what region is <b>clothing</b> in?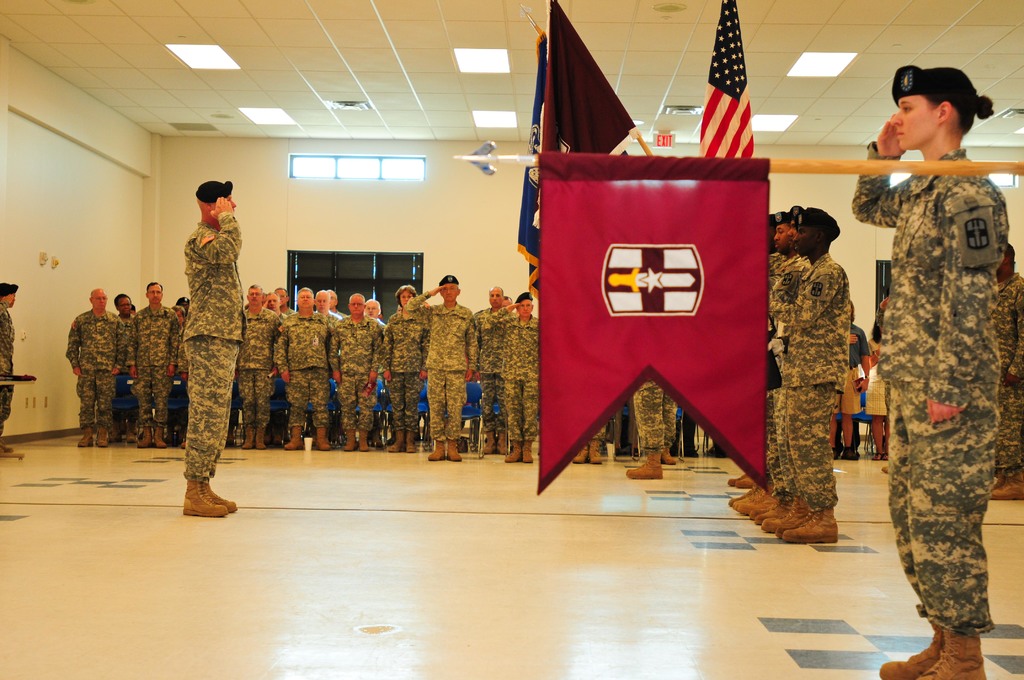
detection(295, 288, 315, 309).
